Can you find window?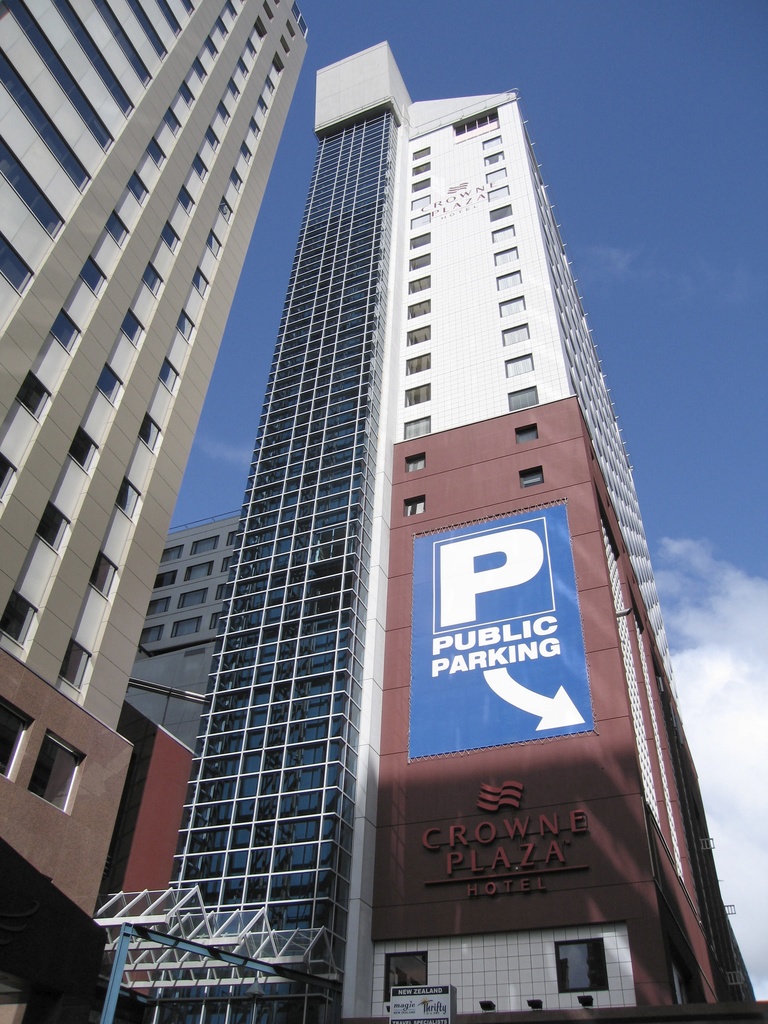
Yes, bounding box: {"left": 403, "top": 416, "right": 431, "bottom": 440}.
